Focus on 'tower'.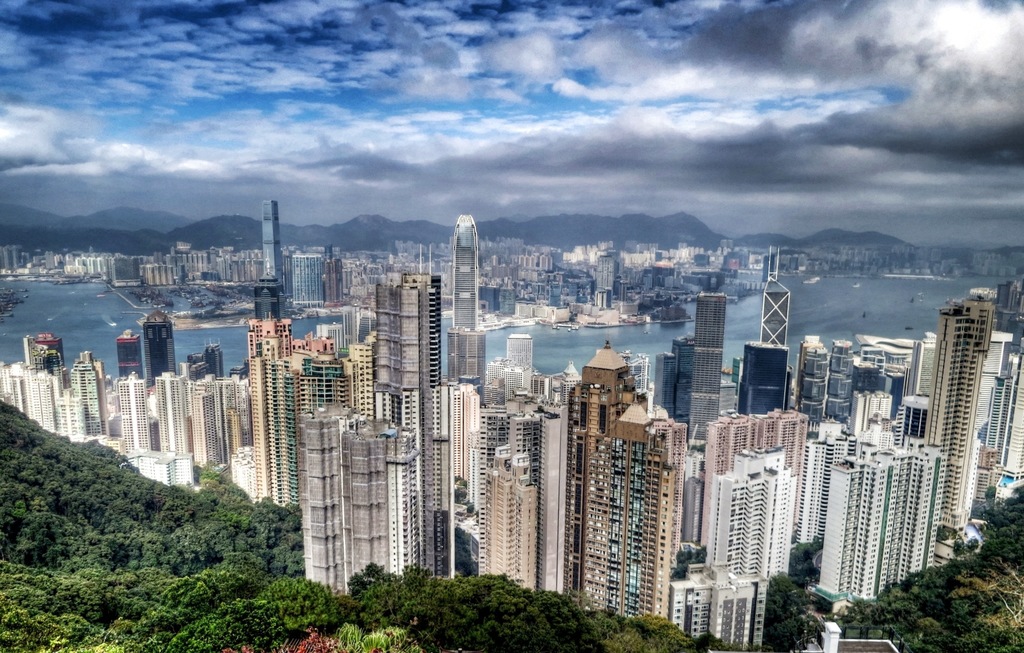
Focused at 292, 254, 330, 308.
